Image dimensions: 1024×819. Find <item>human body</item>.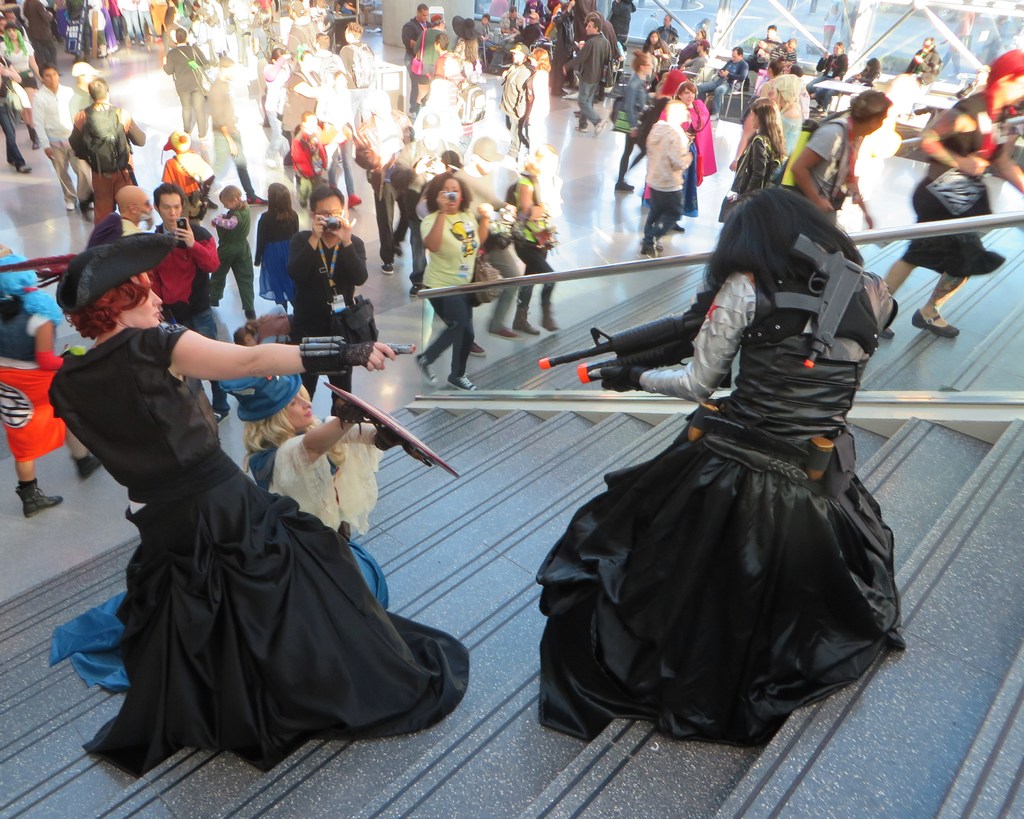
[394,118,455,289].
